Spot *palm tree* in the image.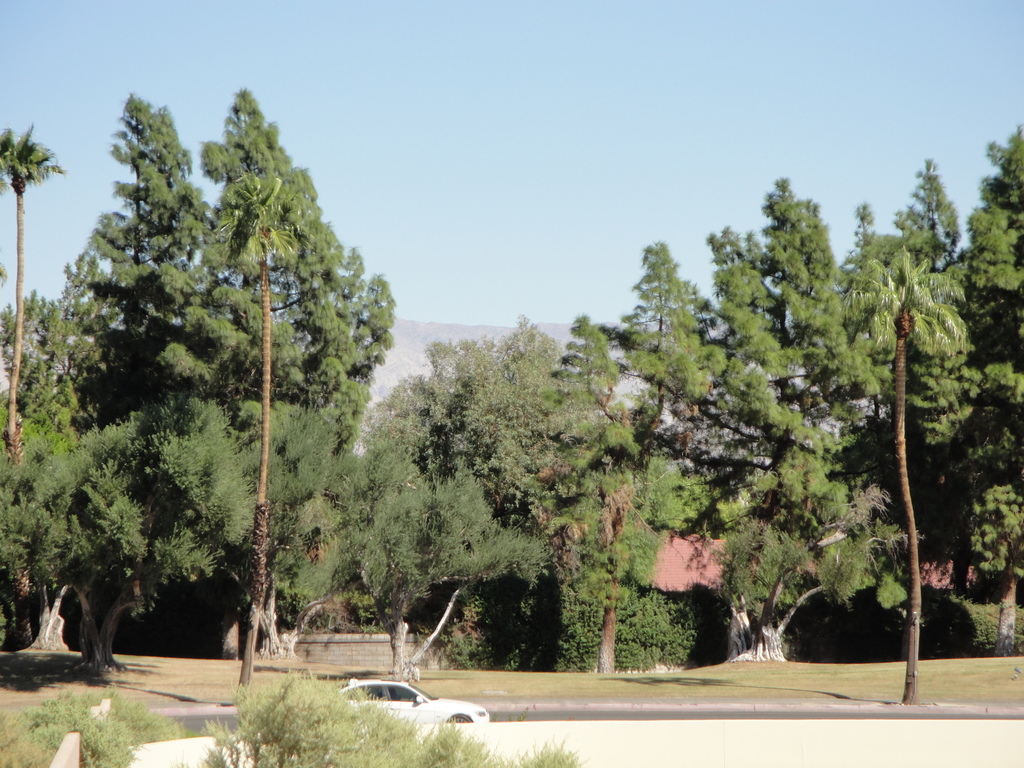
*palm tree* found at x1=849, y1=246, x2=964, y2=703.
